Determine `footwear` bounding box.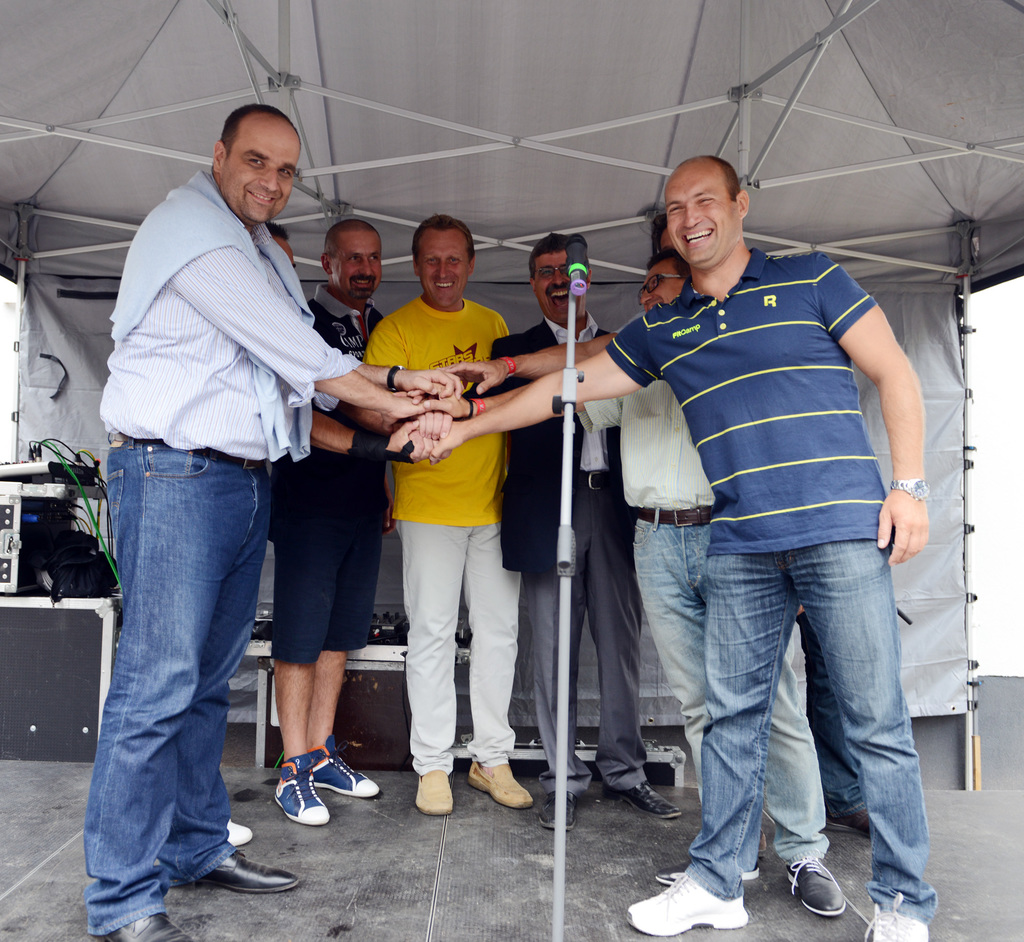
Determined: {"x1": 189, "y1": 853, "x2": 306, "y2": 895}.
